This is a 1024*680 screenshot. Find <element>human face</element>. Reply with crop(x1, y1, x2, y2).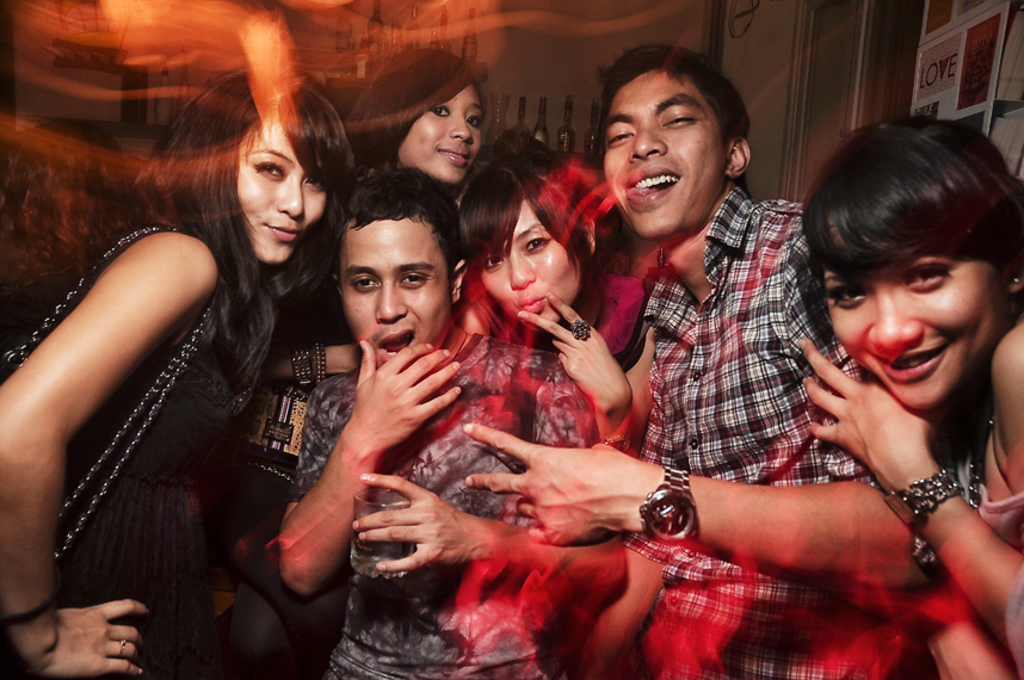
crop(339, 222, 450, 364).
